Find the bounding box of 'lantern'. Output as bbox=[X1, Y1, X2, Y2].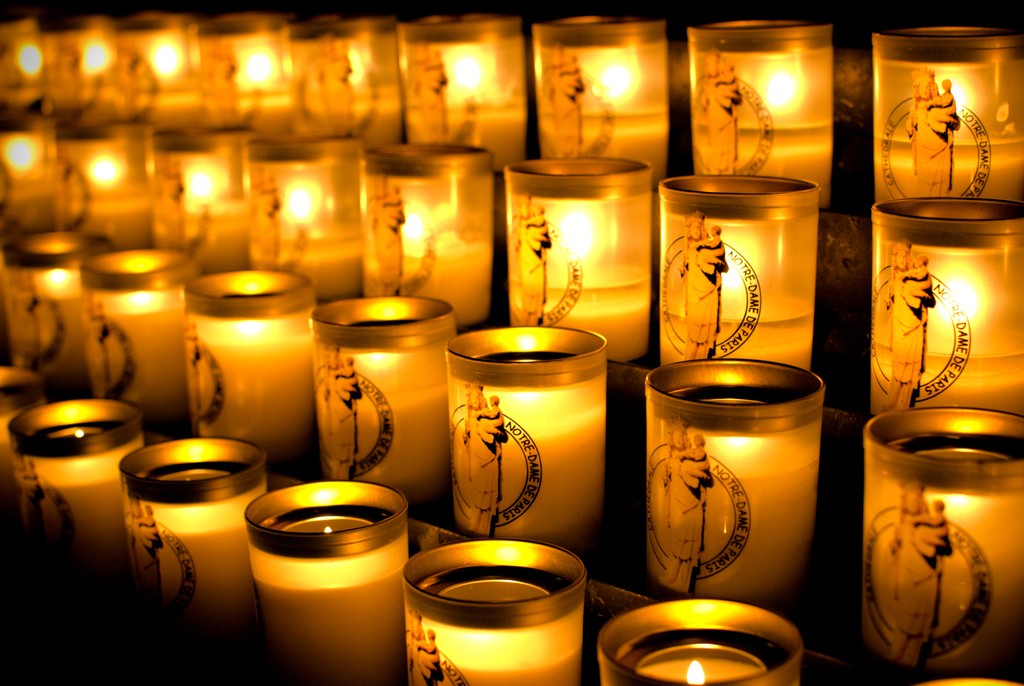
bbox=[239, 141, 363, 306].
